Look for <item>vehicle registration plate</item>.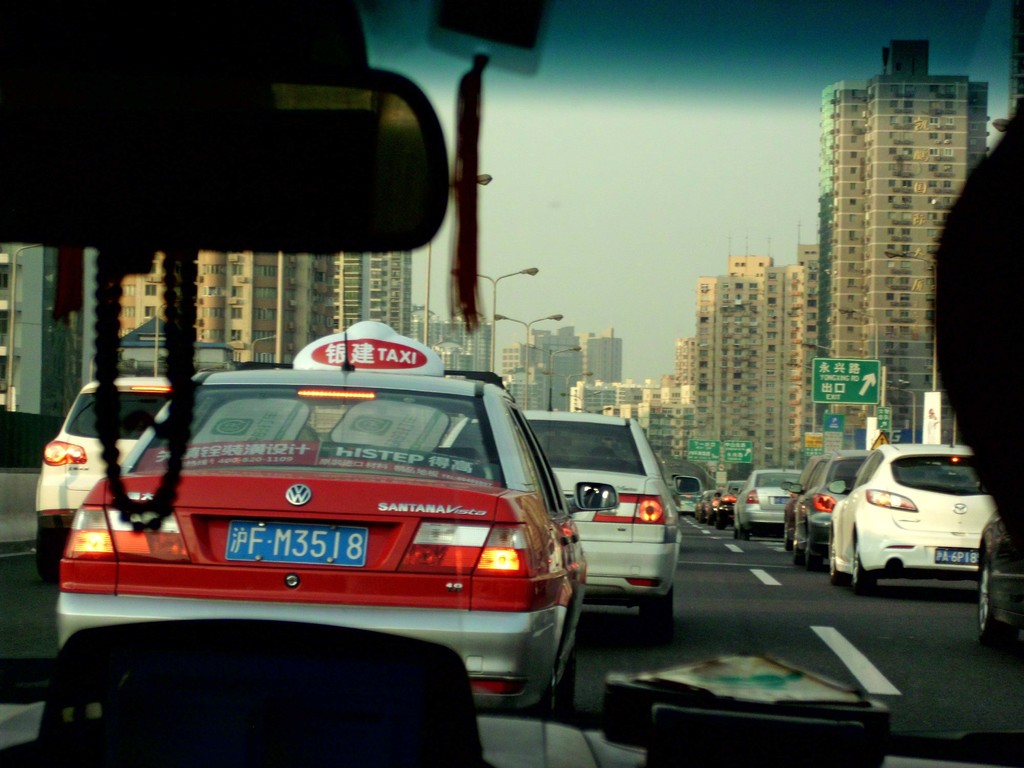
Found: box(935, 548, 977, 566).
